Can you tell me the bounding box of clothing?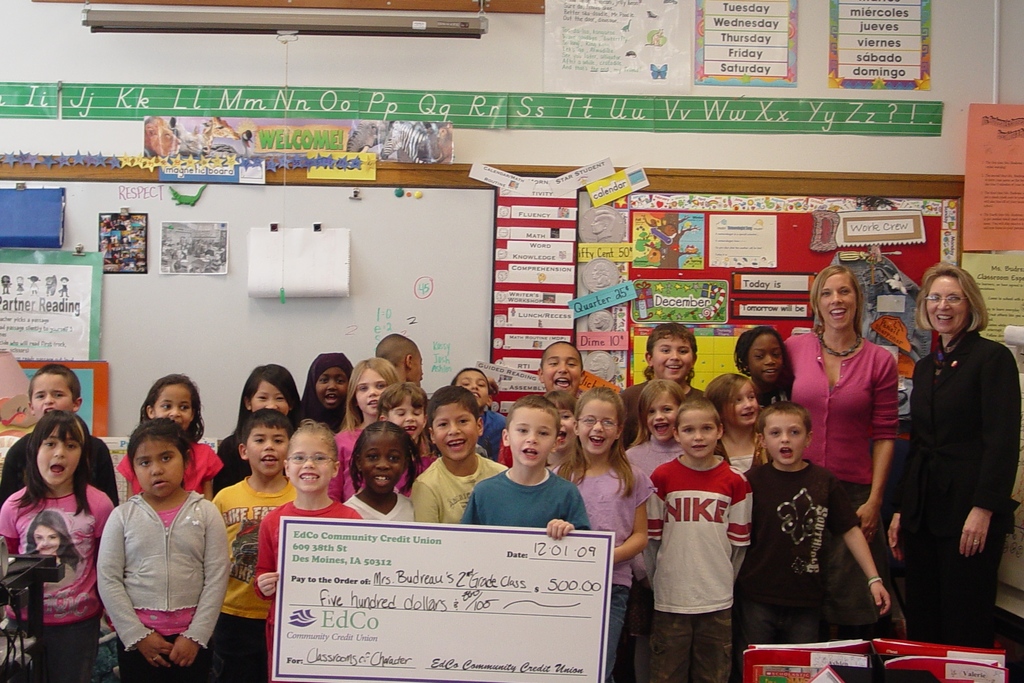
[x1=884, y1=322, x2=1023, y2=647].
